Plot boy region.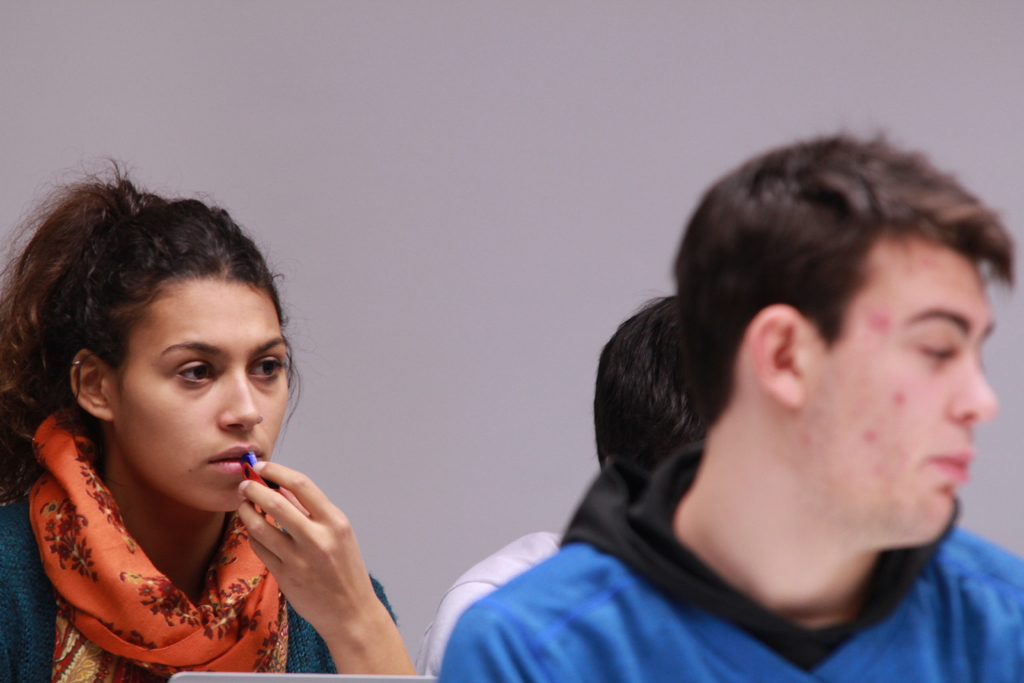
Plotted at x1=440 y1=126 x2=1023 y2=682.
